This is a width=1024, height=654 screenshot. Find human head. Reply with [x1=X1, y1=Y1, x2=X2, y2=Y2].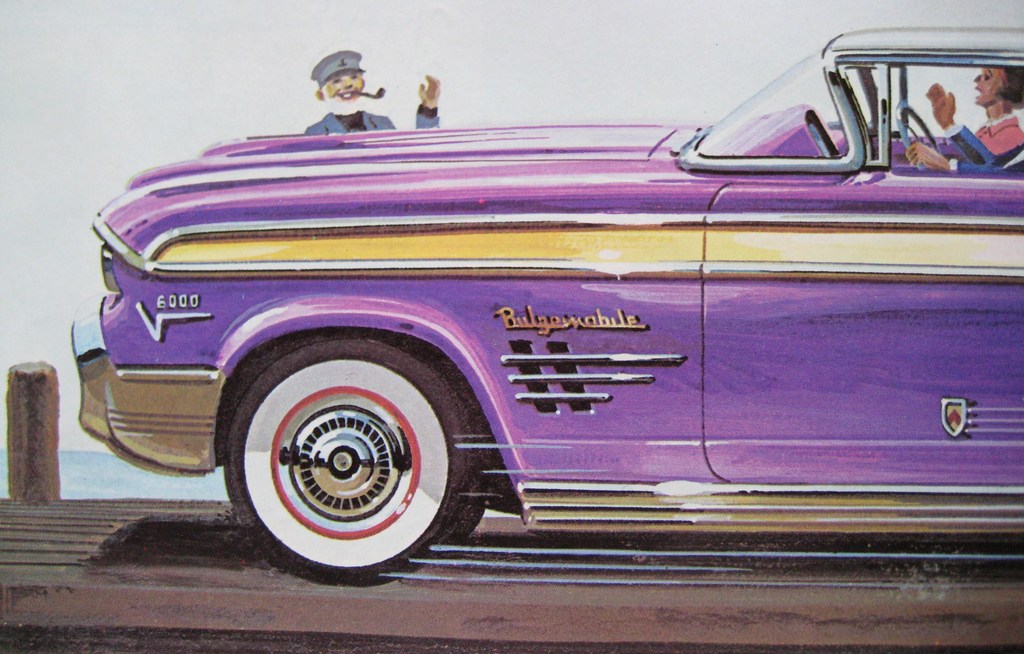
[x1=302, y1=52, x2=379, y2=110].
